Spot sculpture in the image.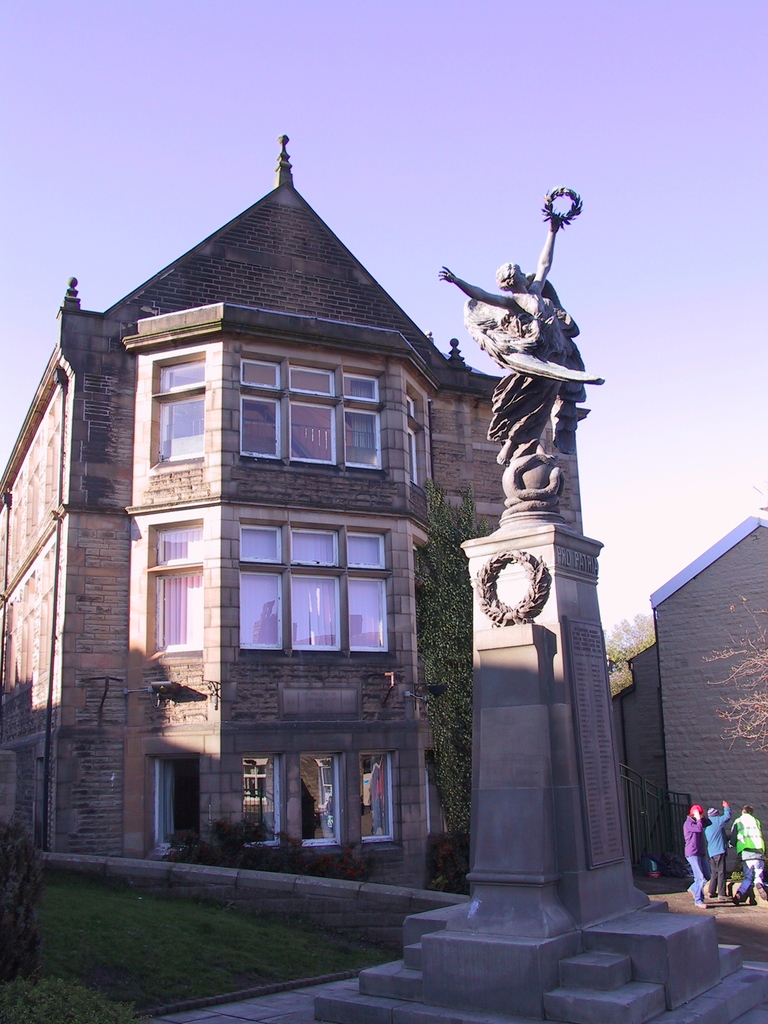
sculpture found at l=460, t=178, r=607, b=571.
